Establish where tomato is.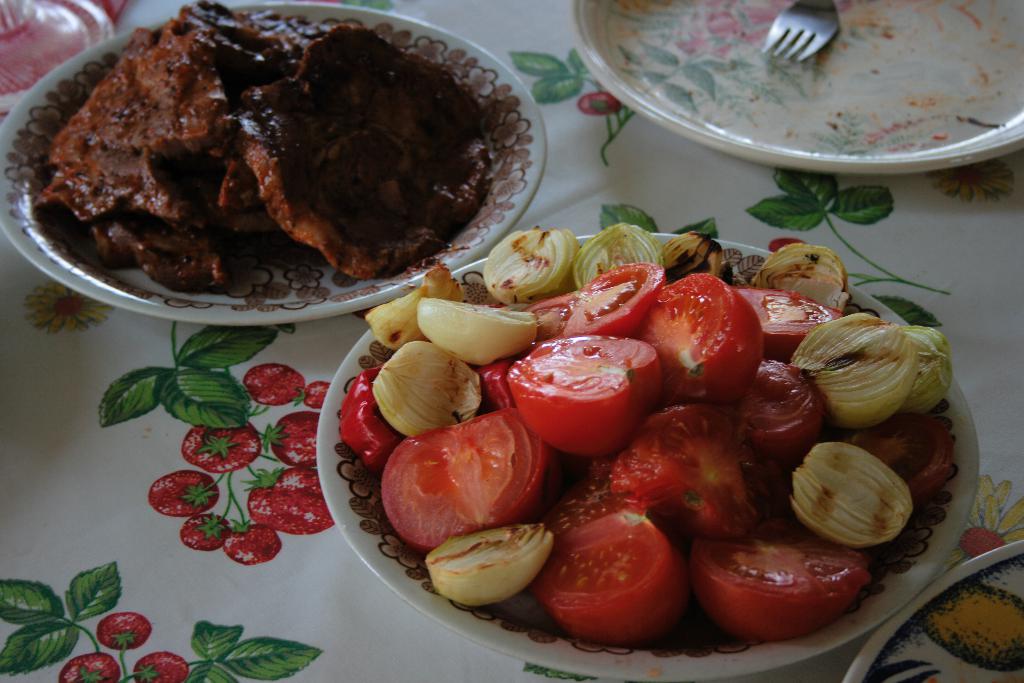
Established at left=692, top=526, right=871, bottom=641.
